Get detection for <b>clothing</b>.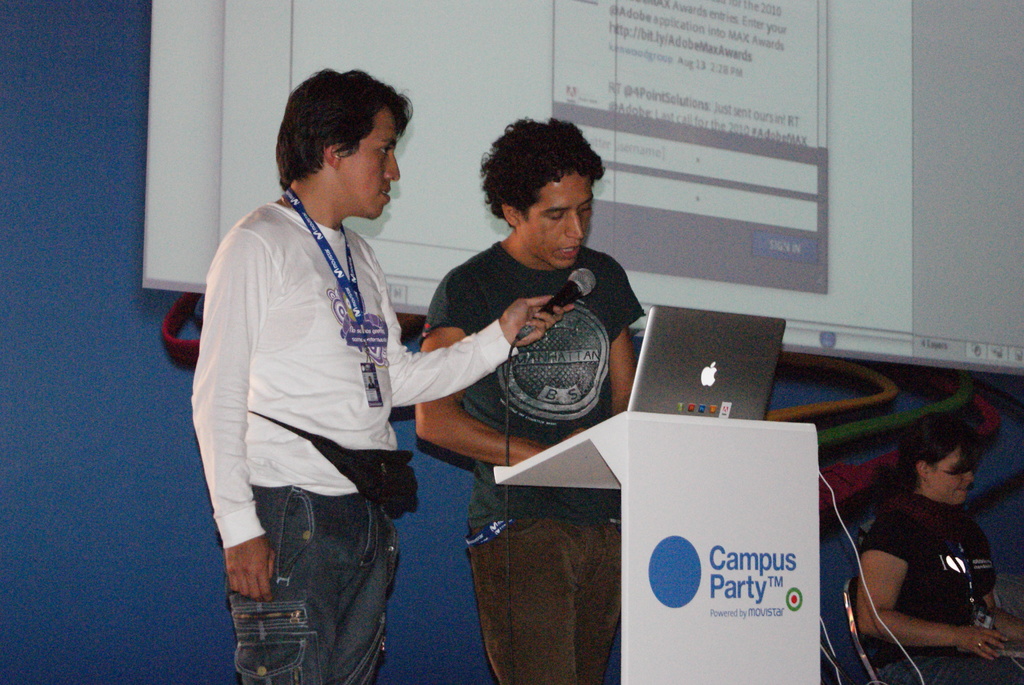
Detection: locate(423, 239, 645, 520).
